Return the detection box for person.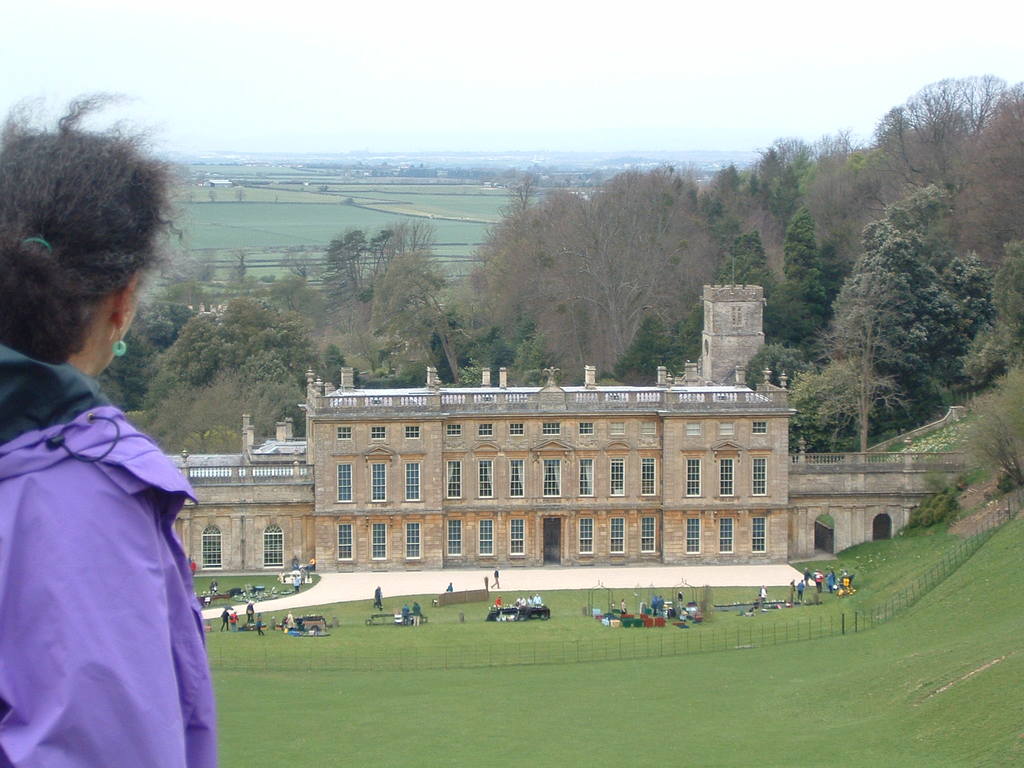
292, 558, 298, 567.
